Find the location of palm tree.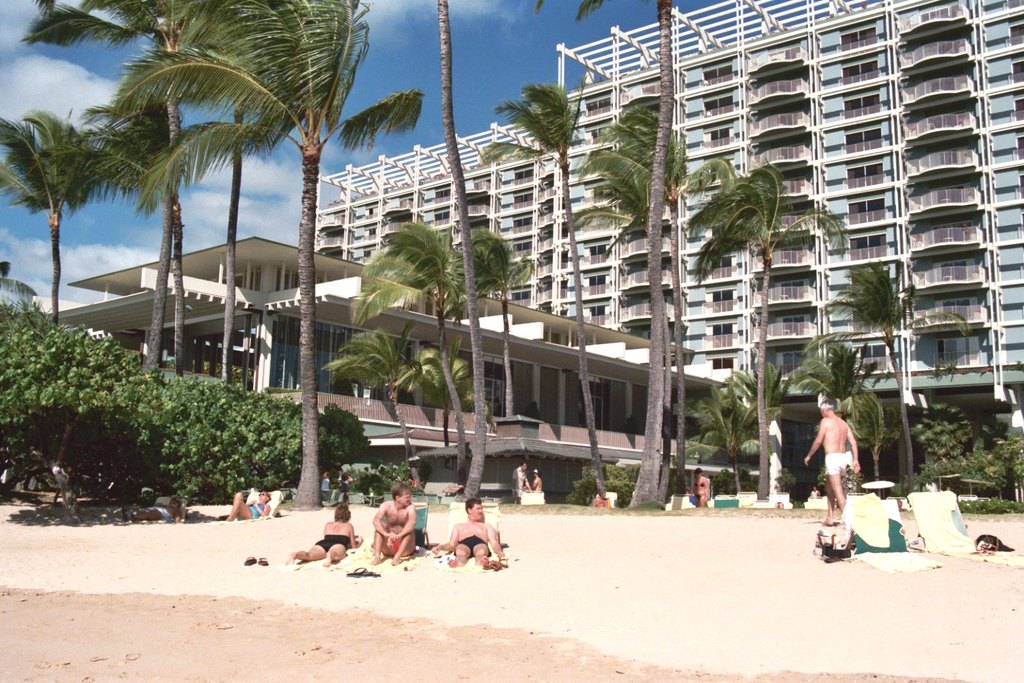
Location: [693,379,768,494].
